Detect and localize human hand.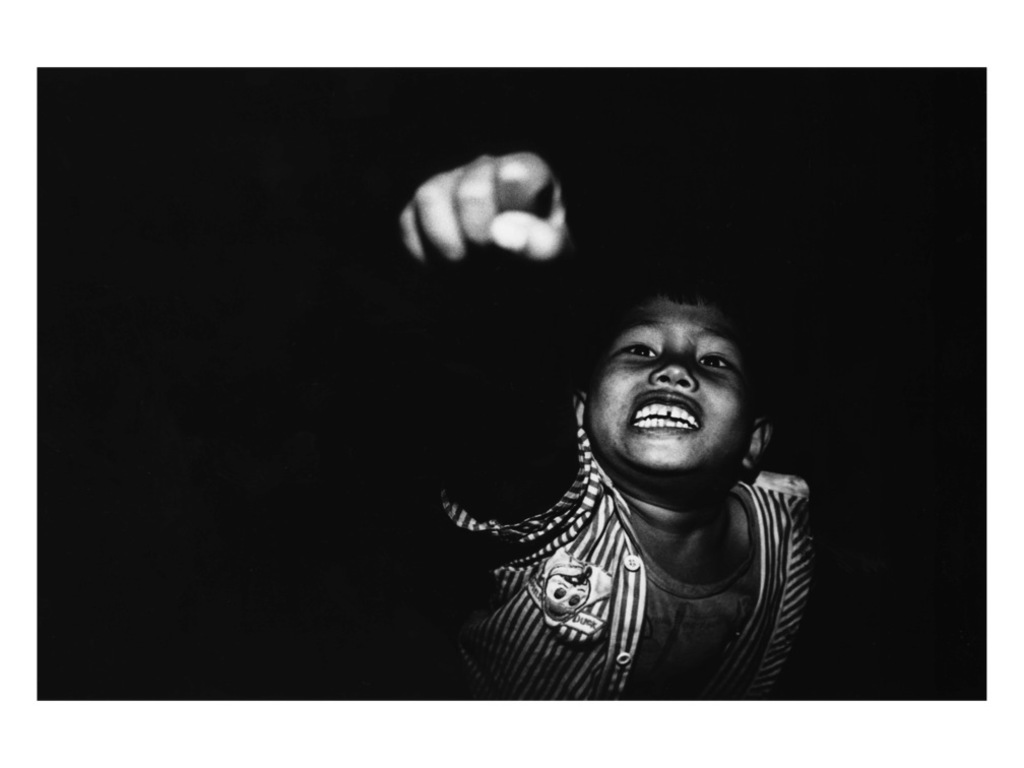
Localized at crop(373, 126, 651, 338).
